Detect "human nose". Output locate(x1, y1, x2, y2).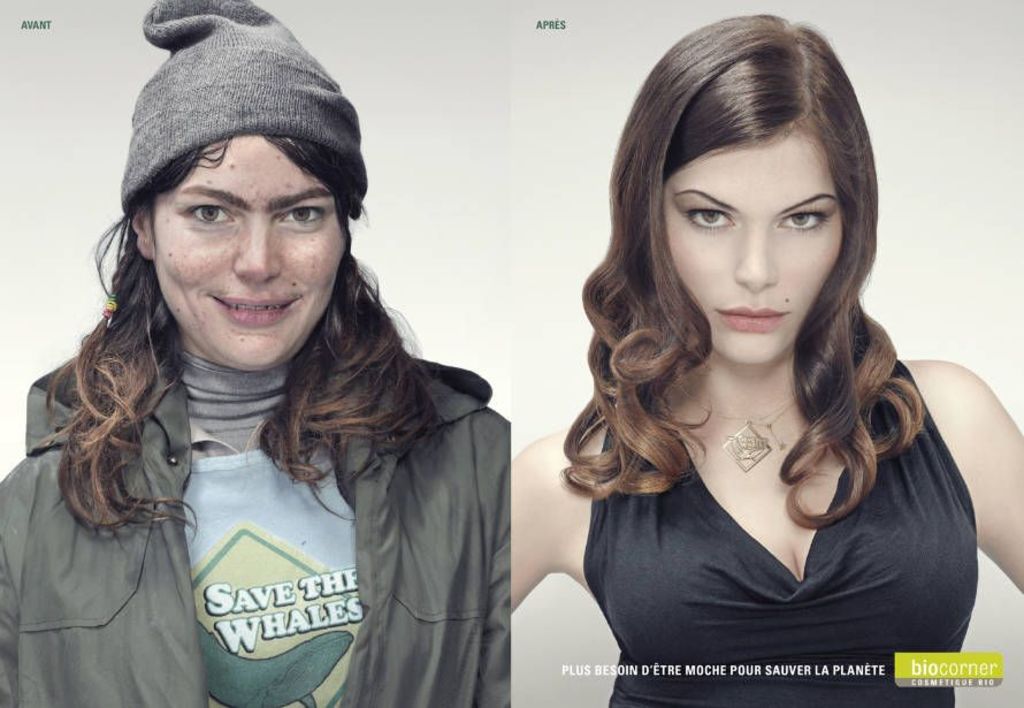
locate(734, 226, 780, 290).
